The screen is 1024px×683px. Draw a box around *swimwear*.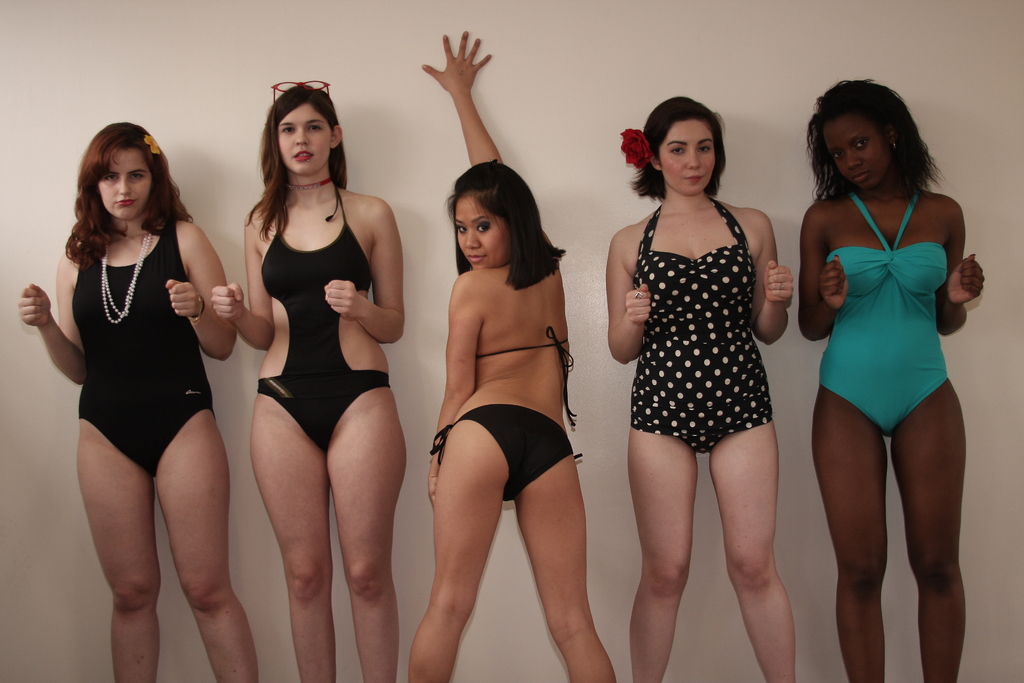
pyautogui.locateOnScreen(429, 404, 580, 500).
